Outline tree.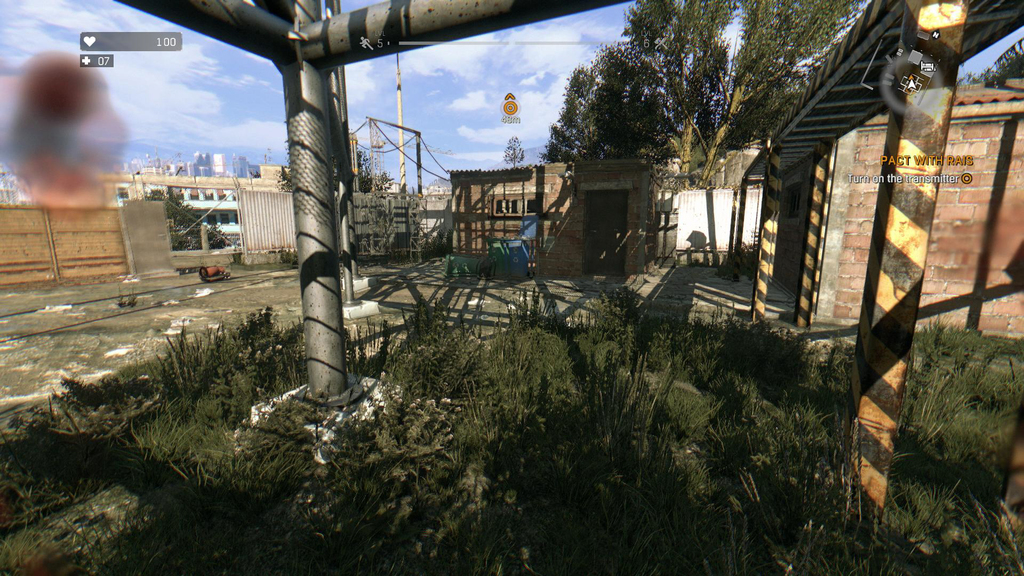
Outline: Rect(282, 149, 393, 193).
